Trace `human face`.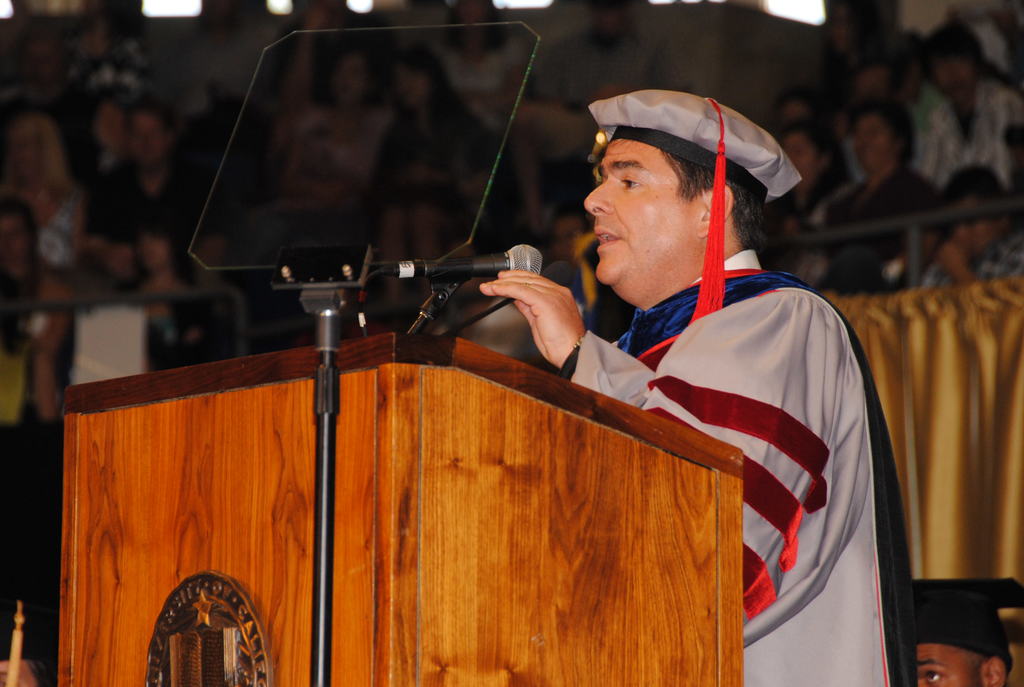
Traced to (x1=583, y1=138, x2=698, y2=290).
